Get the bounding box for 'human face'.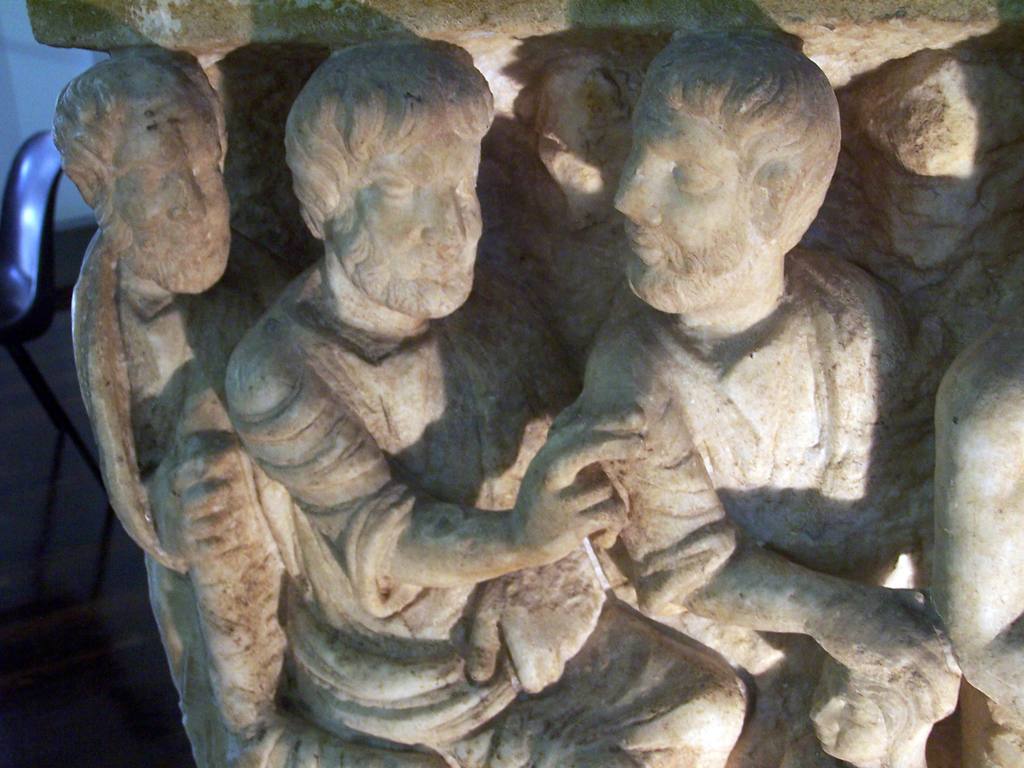
x1=611 y1=89 x2=762 y2=307.
